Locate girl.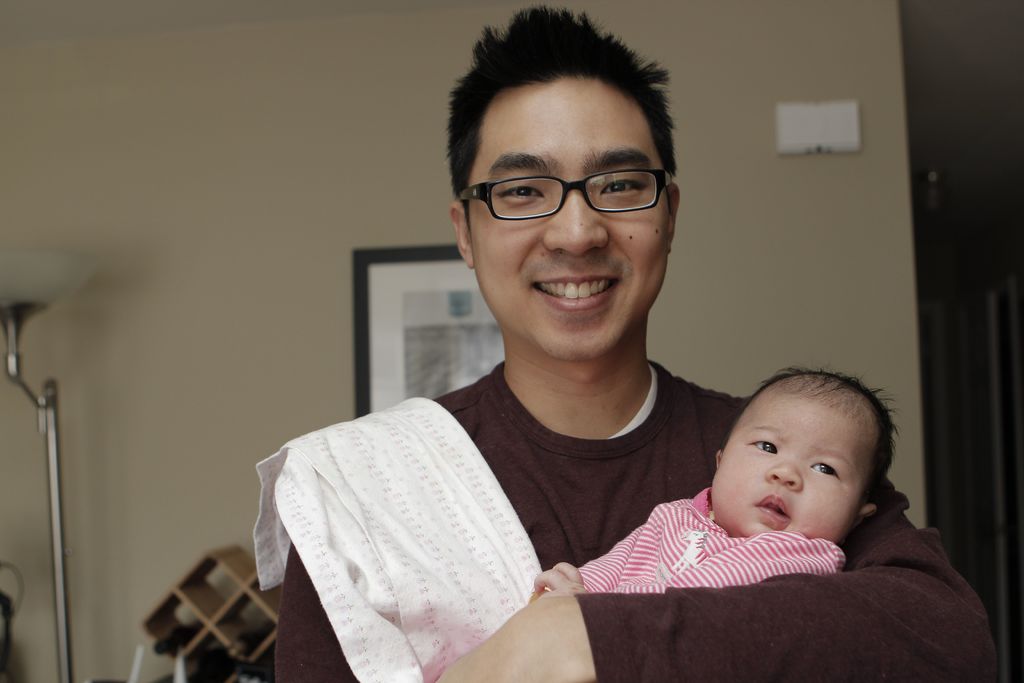
Bounding box: detection(544, 365, 905, 589).
